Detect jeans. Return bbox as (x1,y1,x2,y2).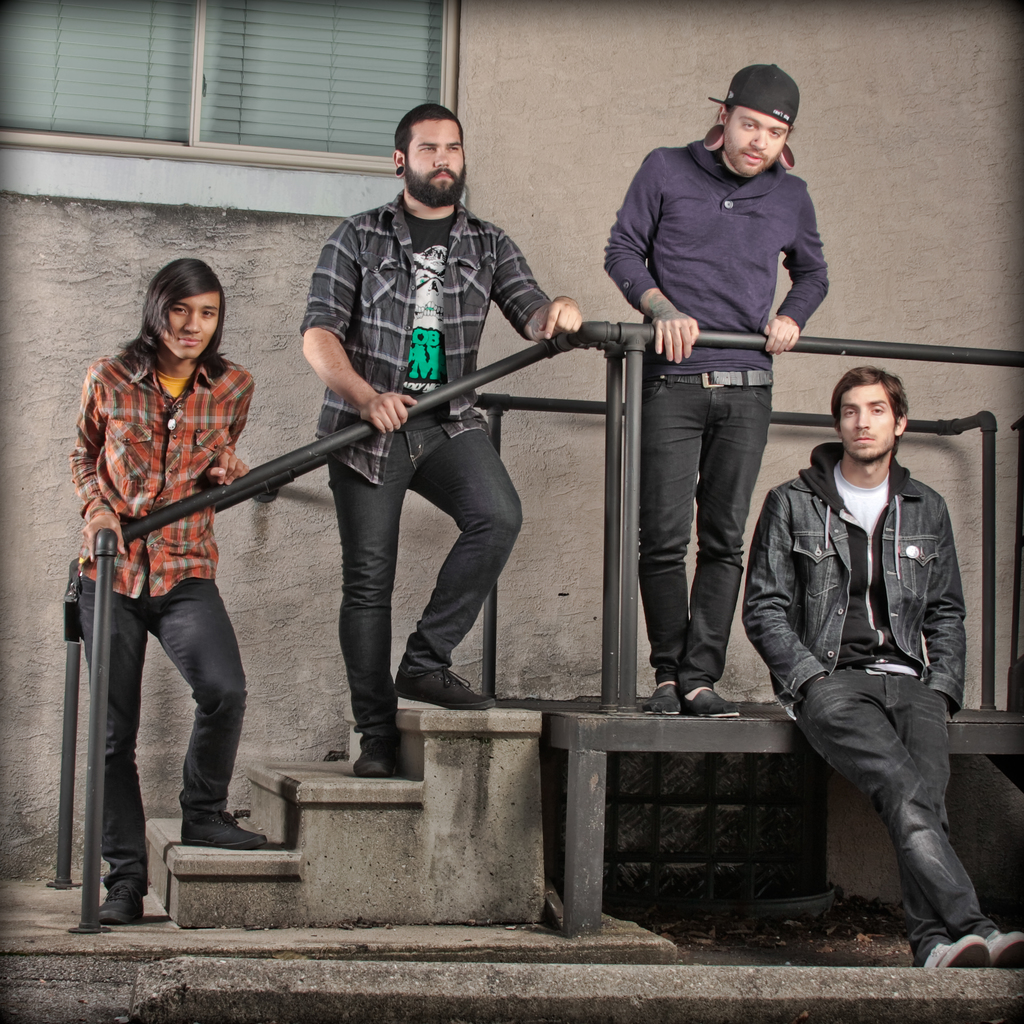
(81,571,250,883).
